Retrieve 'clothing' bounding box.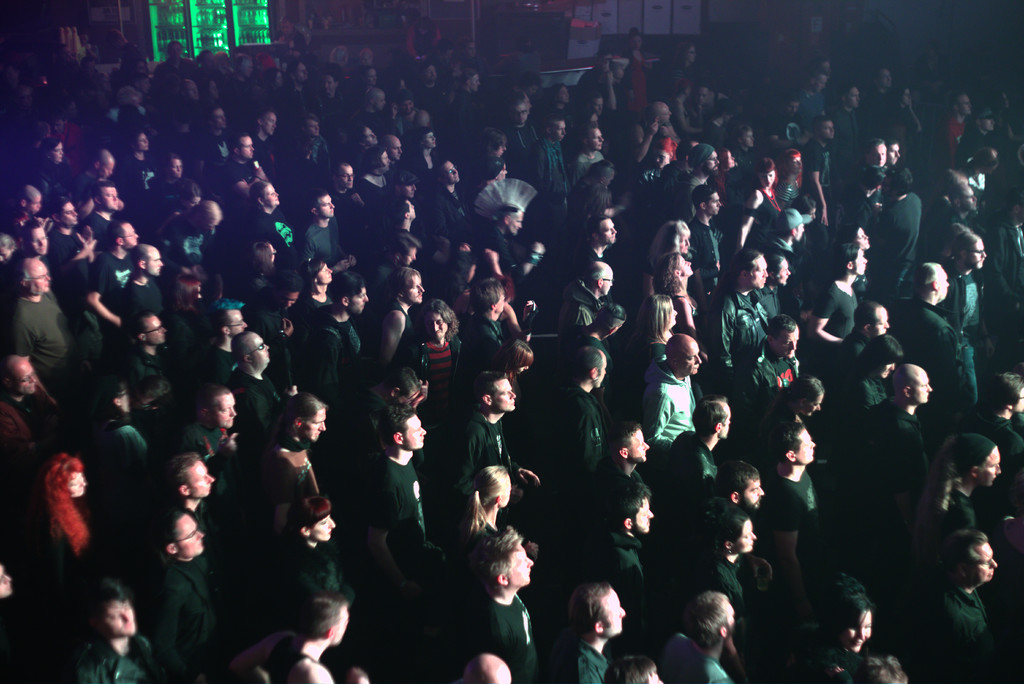
Bounding box: BBox(574, 642, 615, 682).
